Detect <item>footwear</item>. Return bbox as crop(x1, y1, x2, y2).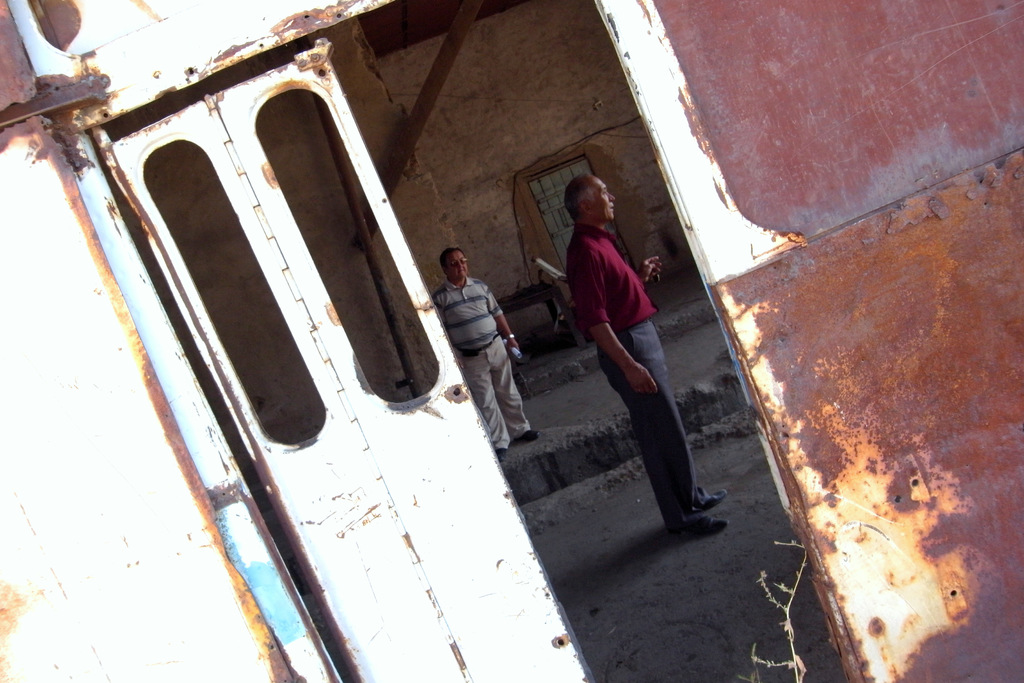
crop(499, 448, 507, 461).
